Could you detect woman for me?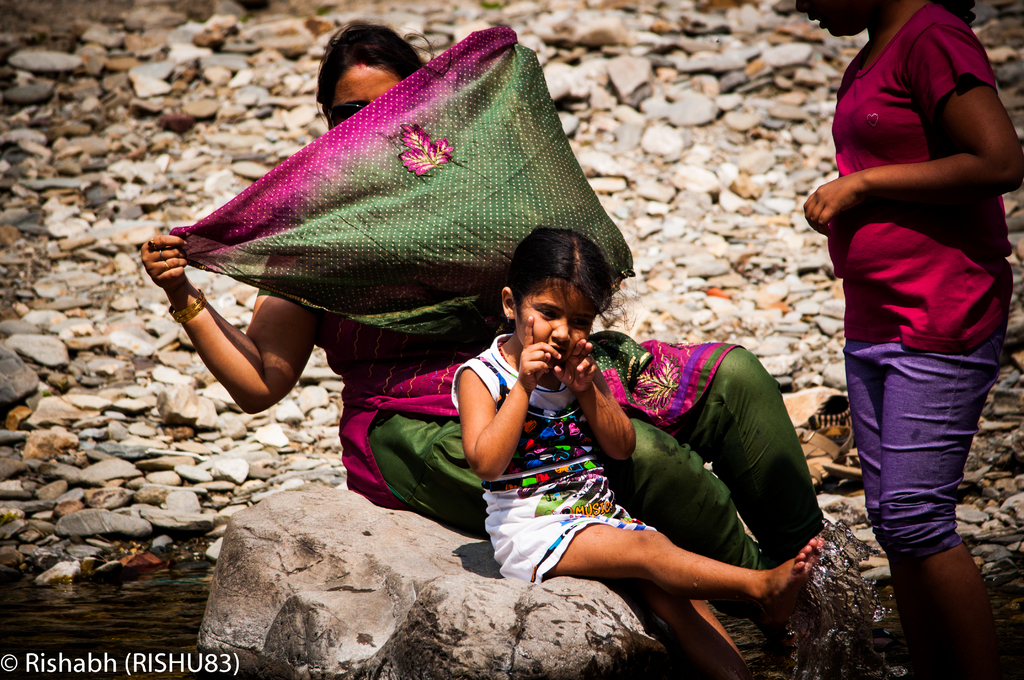
Detection result: {"left": 785, "top": 0, "right": 1023, "bottom": 679}.
